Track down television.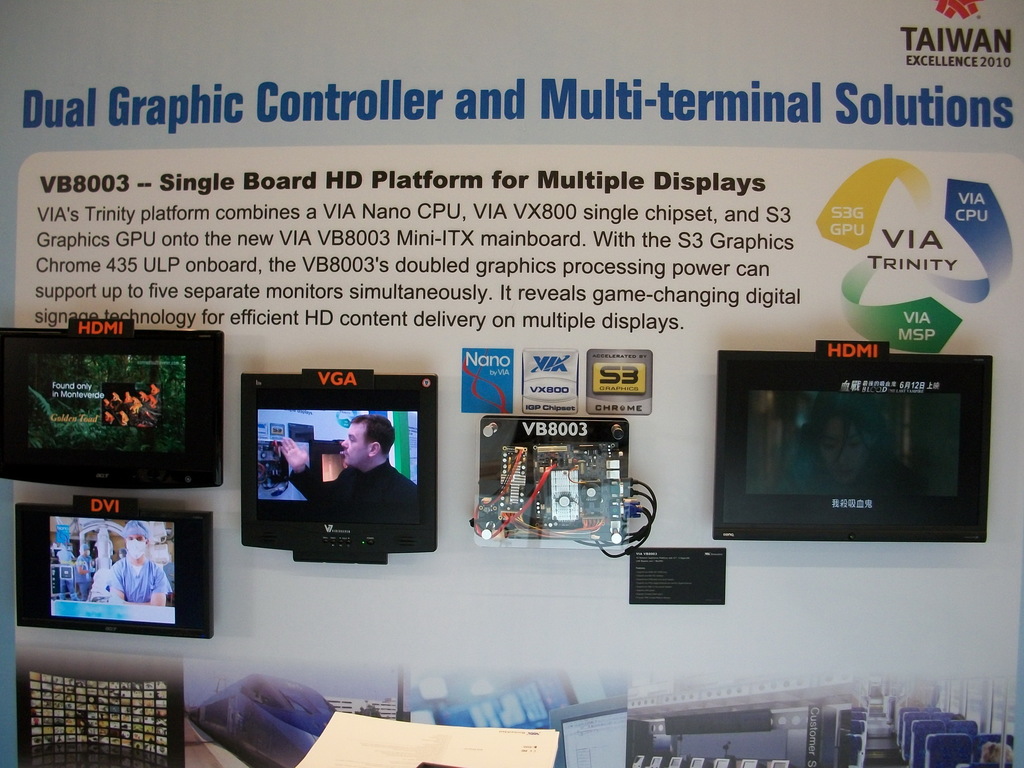
Tracked to crop(0, 328, 225, 489).
